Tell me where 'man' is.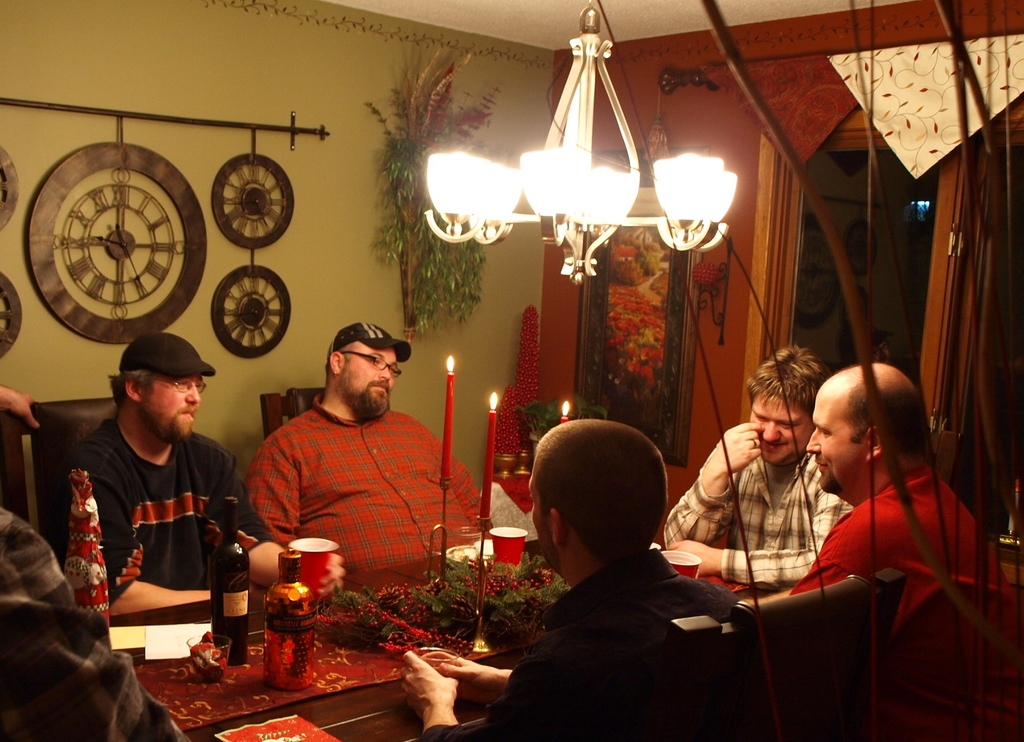
'man' is at <bbox>662, 343, 854, 589</bbox>.
